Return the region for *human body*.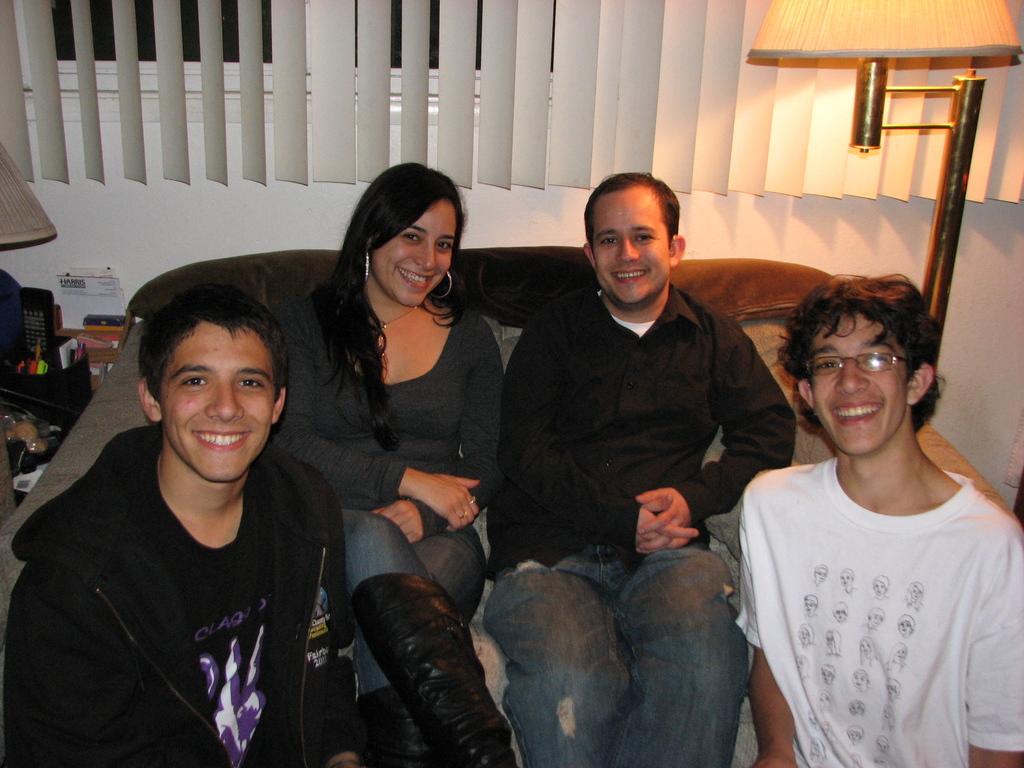
select_region(279, 162, 520, 767).
